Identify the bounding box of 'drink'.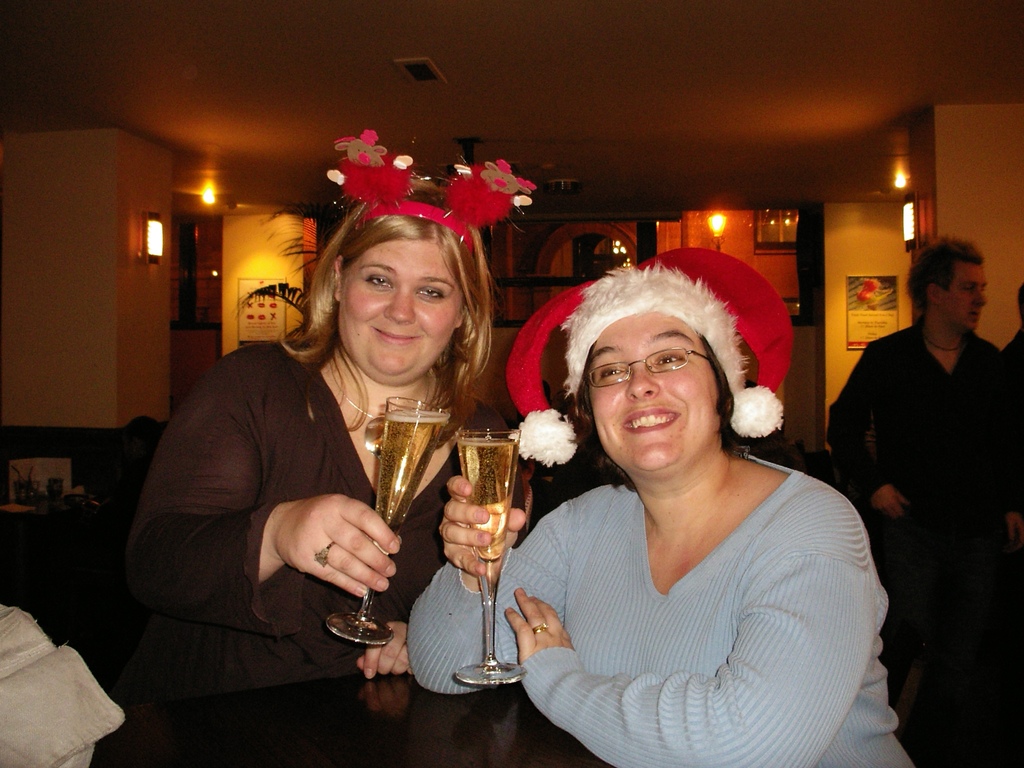
region(449, 448, 525, 580).
